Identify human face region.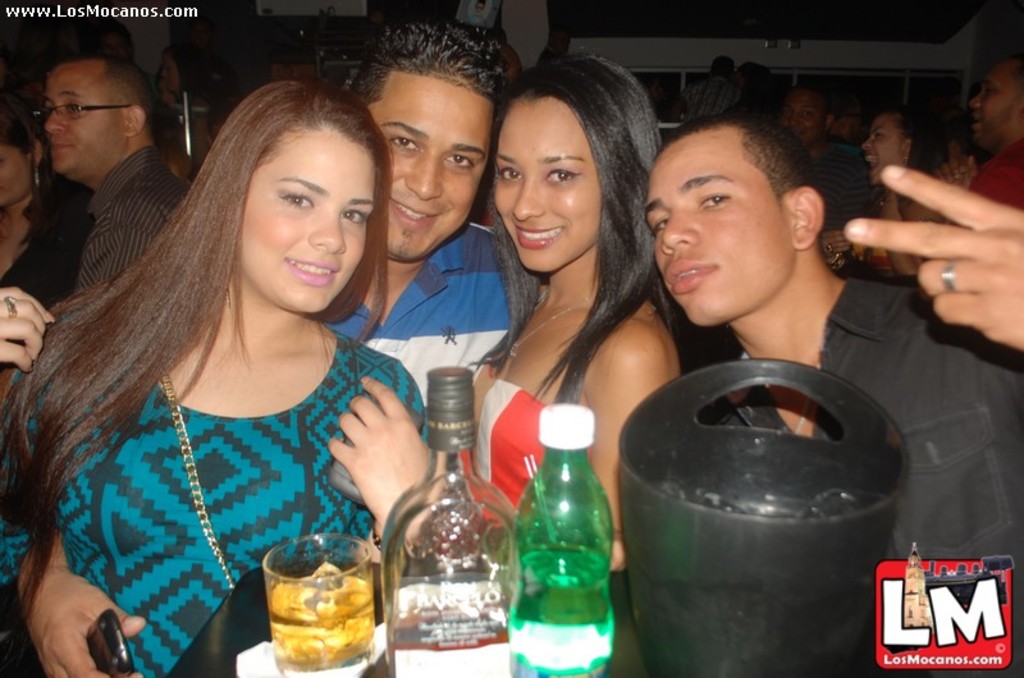
Region: region(637, 125, 792, 321).
